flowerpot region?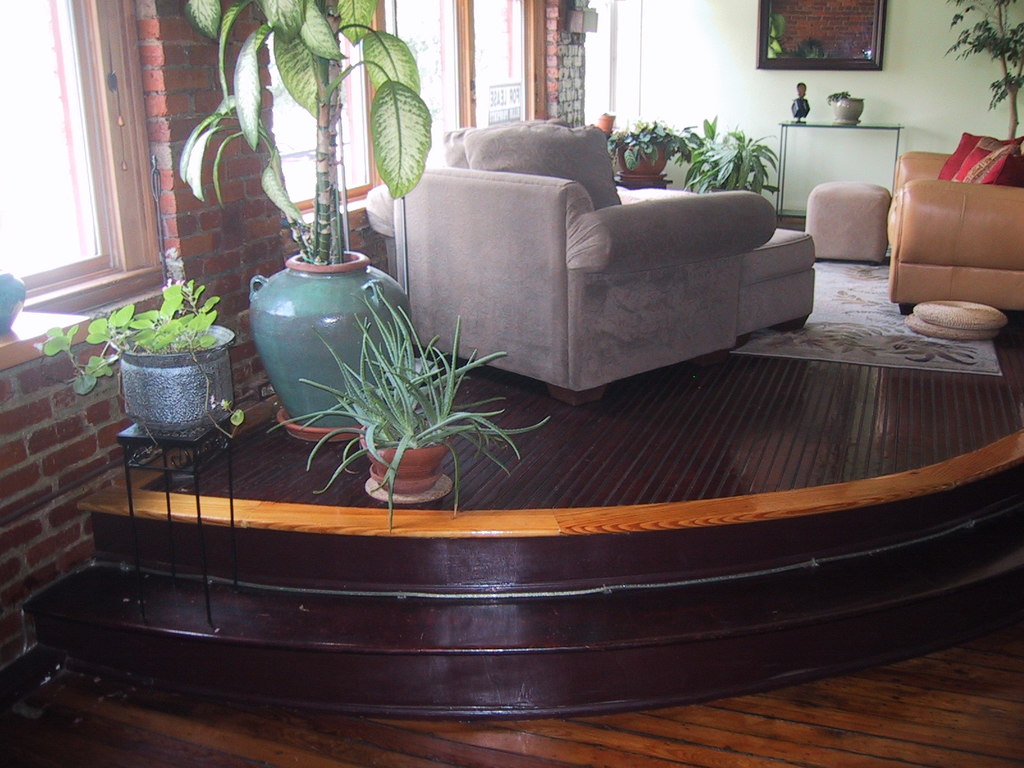
{"x1": 100, "y1": 266, "x2": 228, "y2": 440}
